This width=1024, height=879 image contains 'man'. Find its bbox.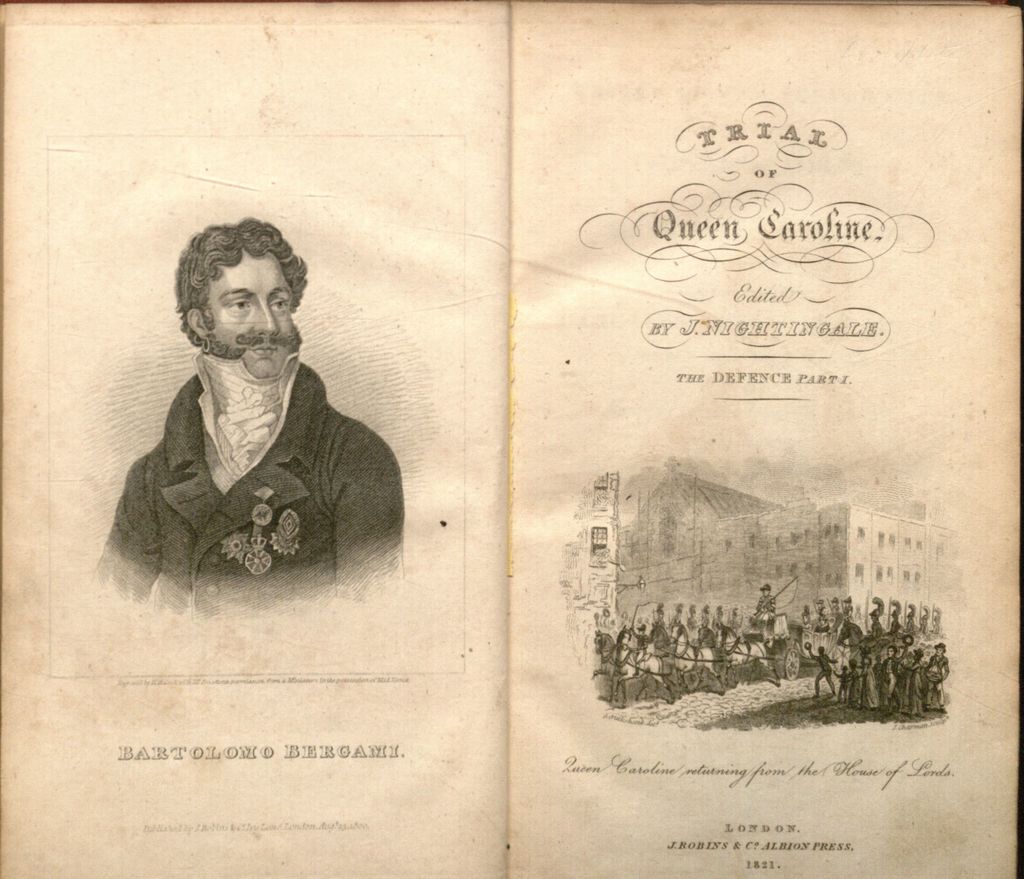
BBox(103, 210, 416, 621).
